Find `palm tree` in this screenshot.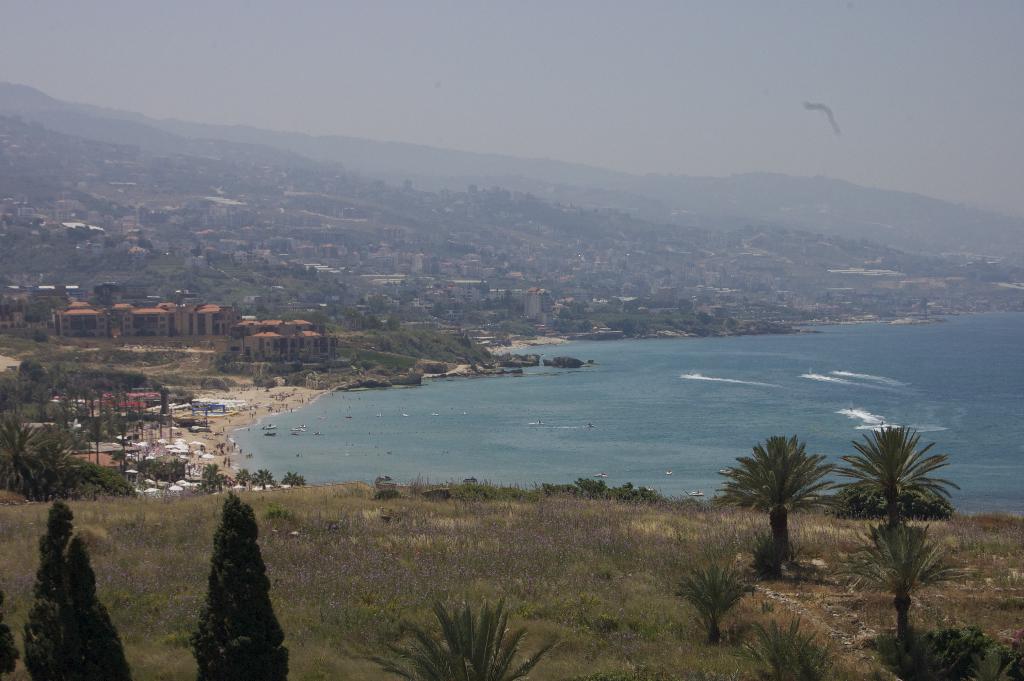
The bounding box for `palm tree` is bbox(849, 421, 953, 634).
